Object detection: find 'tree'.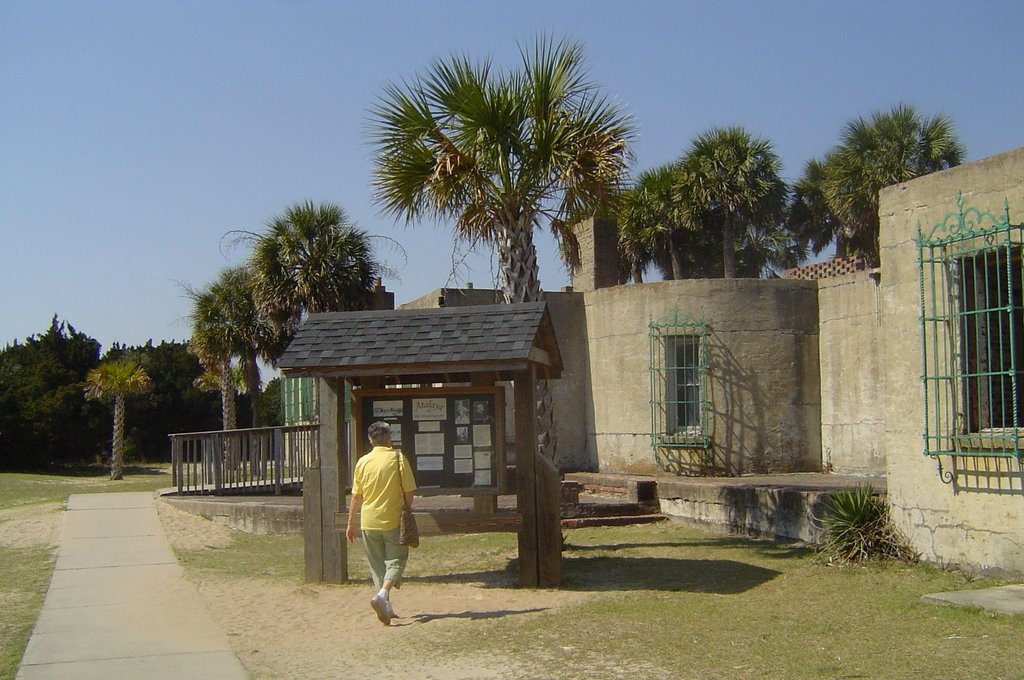
Rect(780, 154, 856, 260).
